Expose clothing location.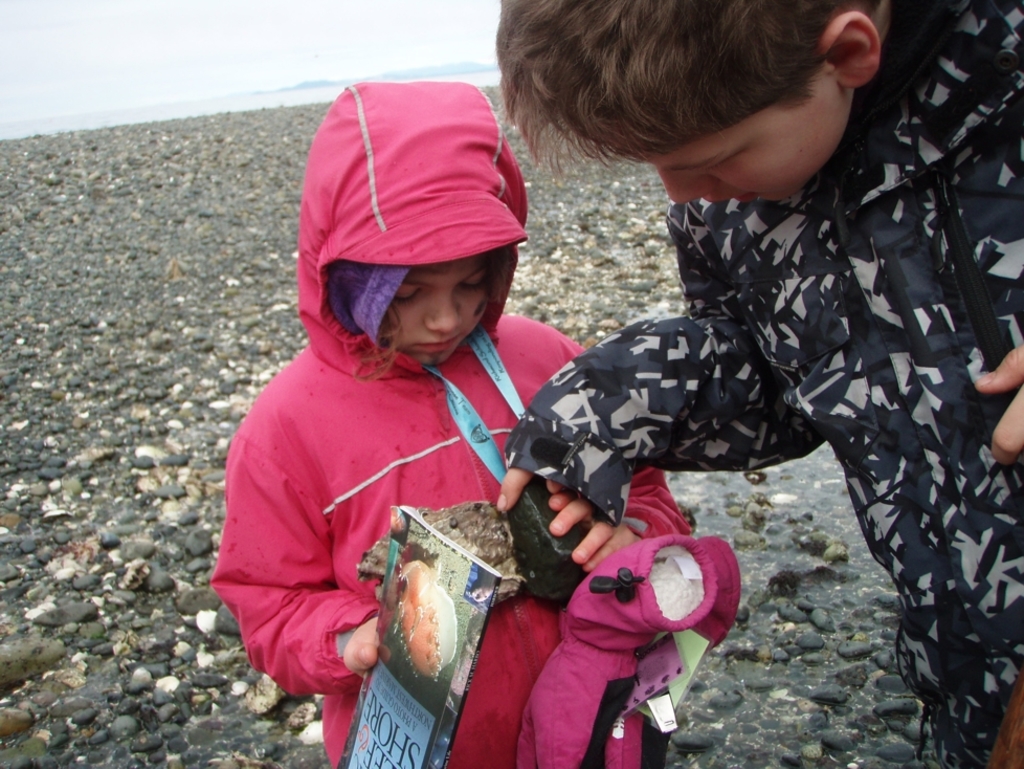
Exposed at x1=239 y1=101 x2=655 y2=722.
